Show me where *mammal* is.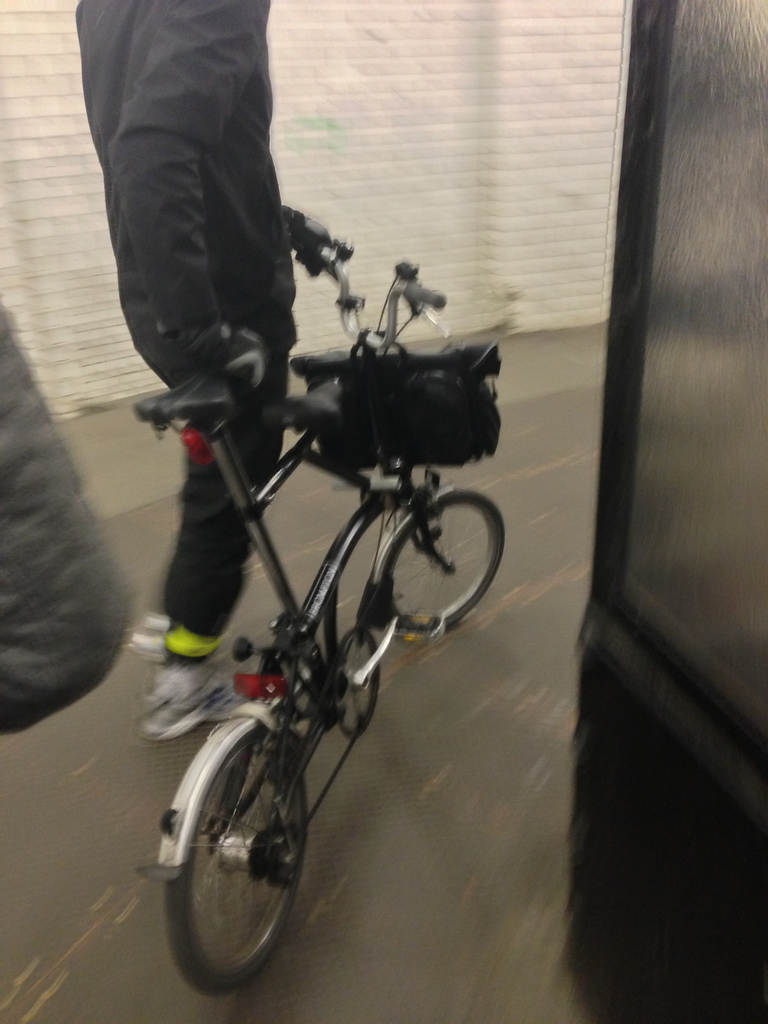
*mammal* is at 68:0:331:728.
